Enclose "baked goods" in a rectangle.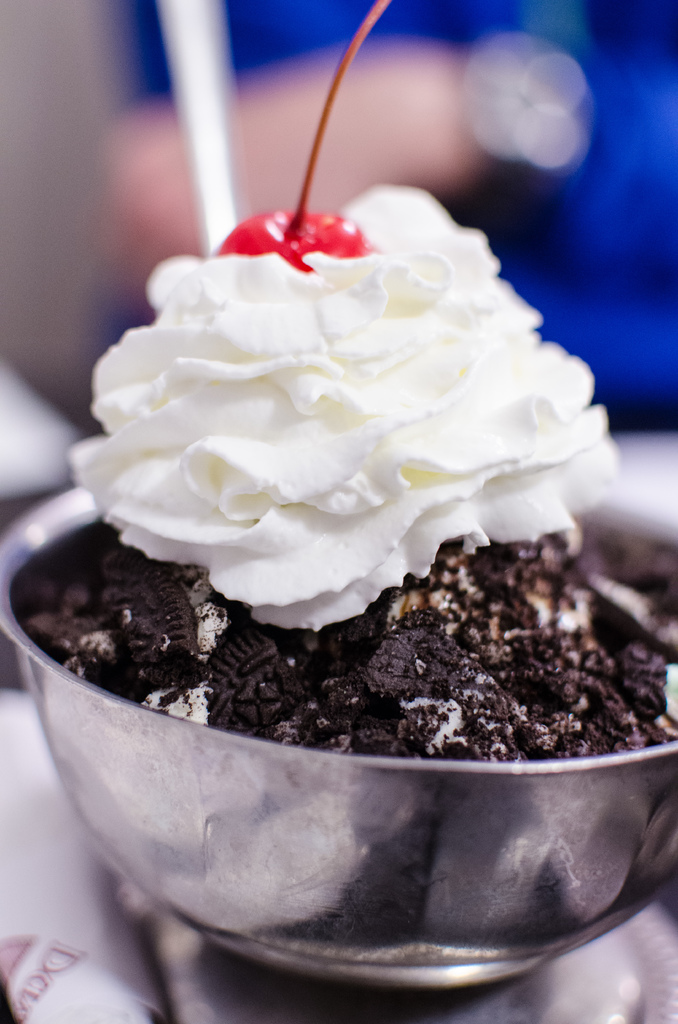
<box>13,168,677,769</box>.
